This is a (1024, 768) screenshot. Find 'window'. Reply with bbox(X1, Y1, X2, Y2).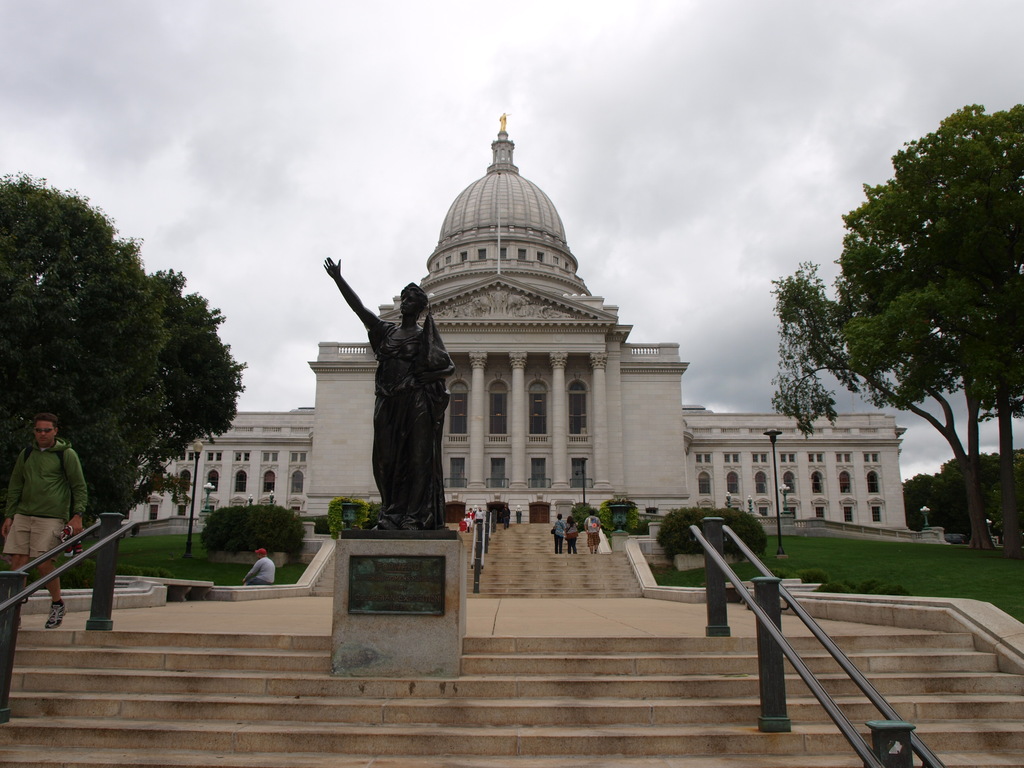
bbox(787, 506, 795, 518).
